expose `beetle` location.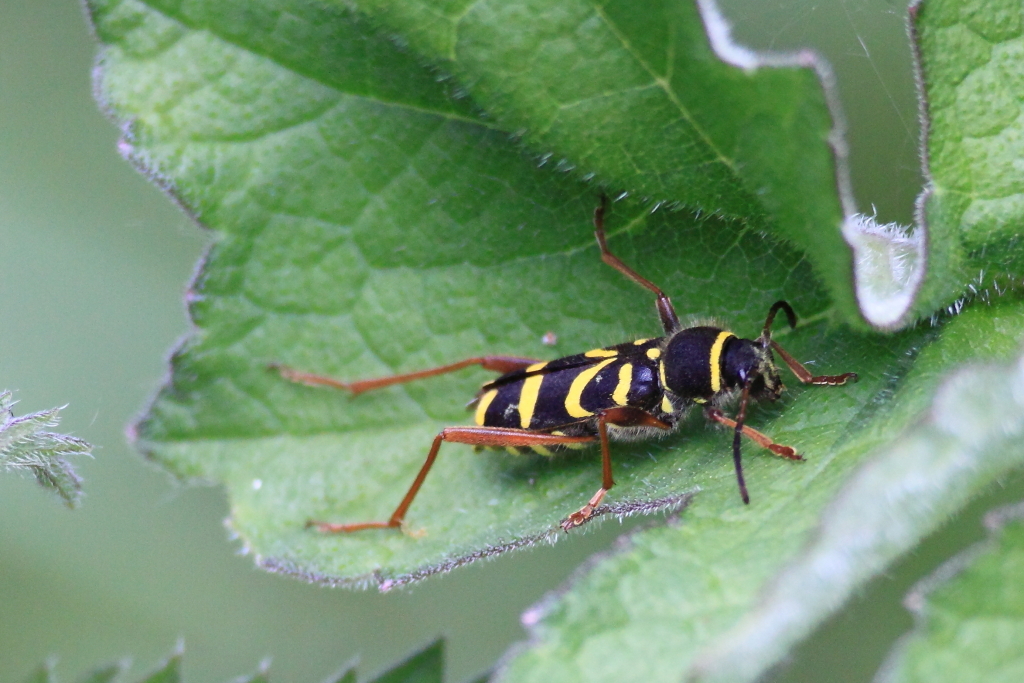
Exposed at BBox(277, 227, 864, 559).
